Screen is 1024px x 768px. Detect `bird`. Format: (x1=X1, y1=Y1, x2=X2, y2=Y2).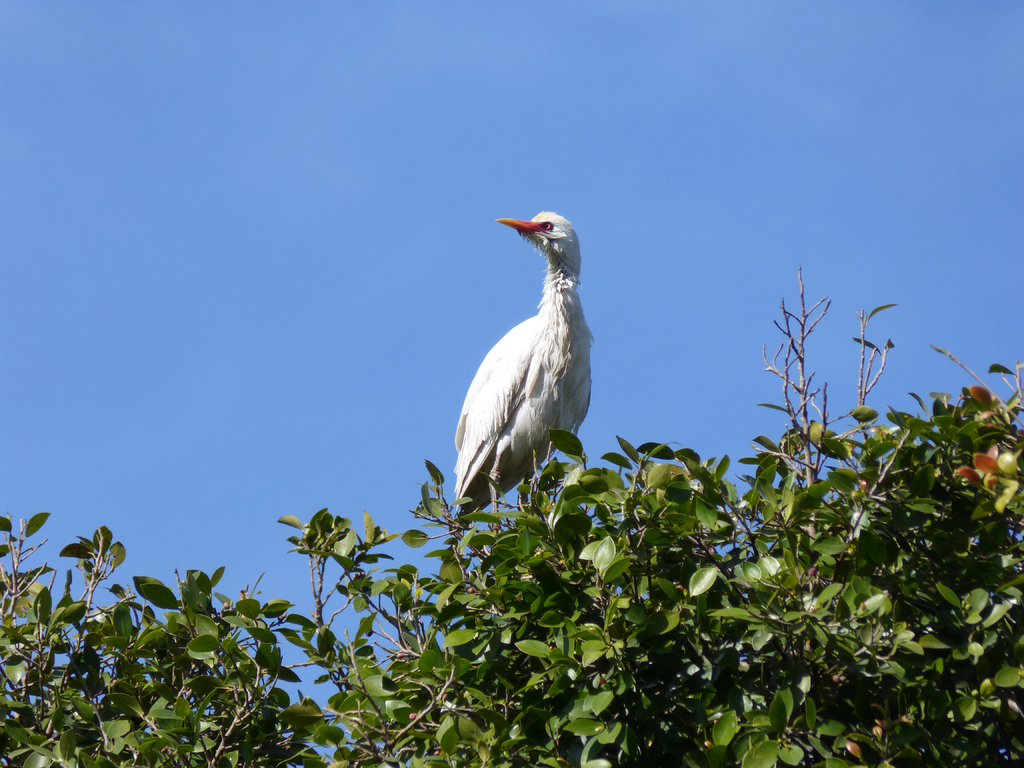
(x1=439, y1=209, x2=600, y2=554).
